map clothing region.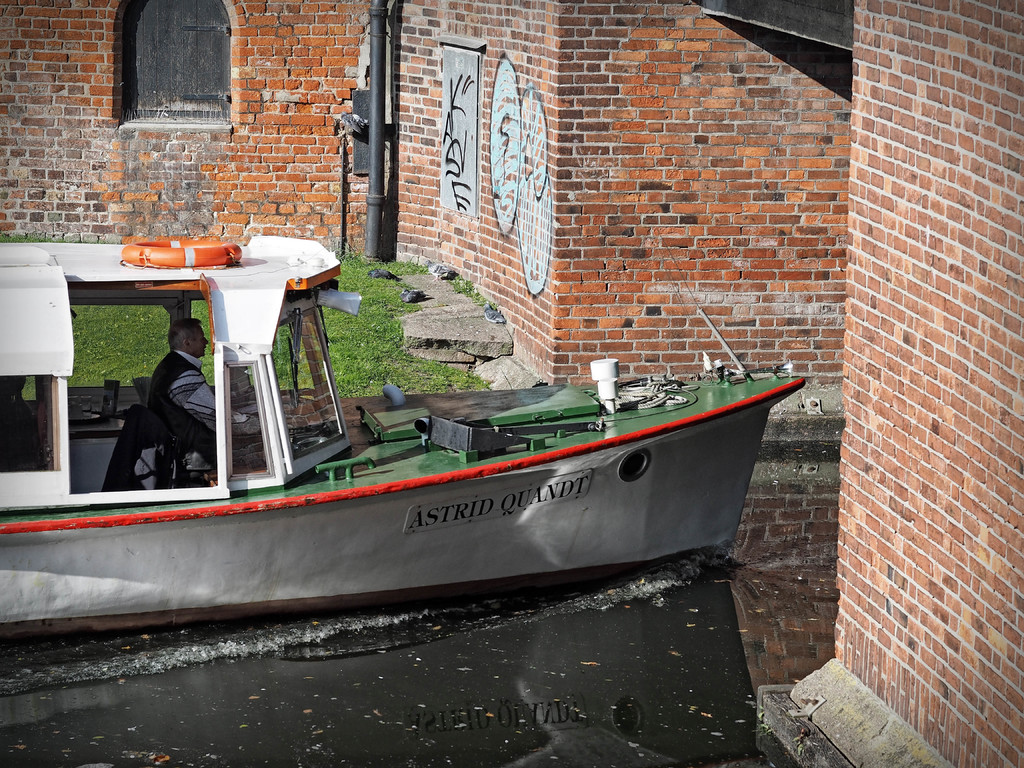
Mapped to 148,350,261,430.
